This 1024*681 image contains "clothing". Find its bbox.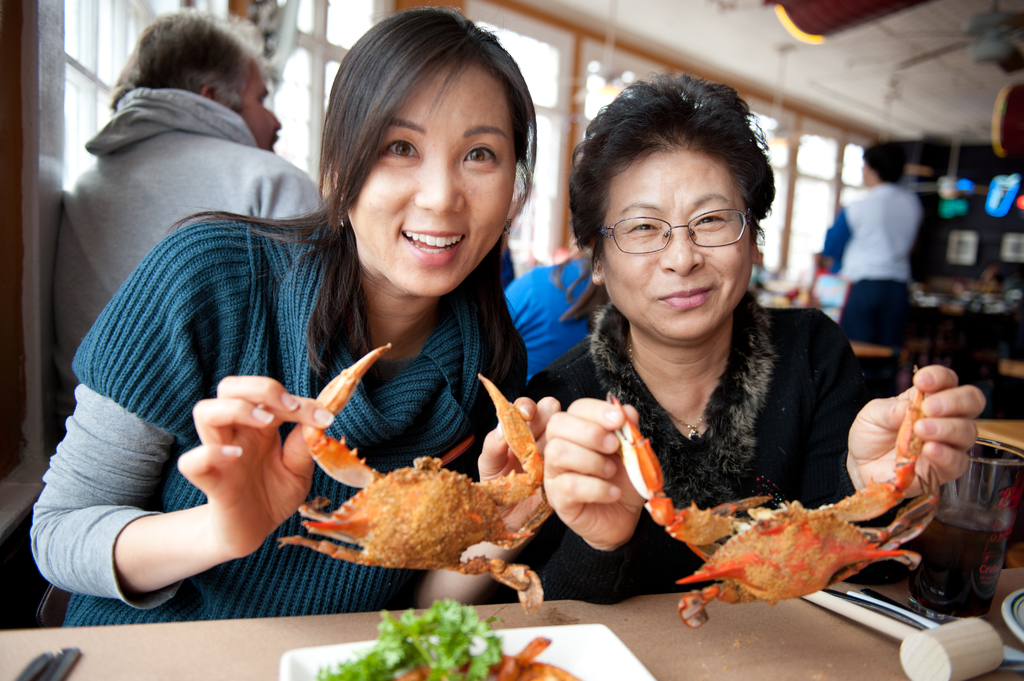
left=31, top=203, right=549, bottom=628.
